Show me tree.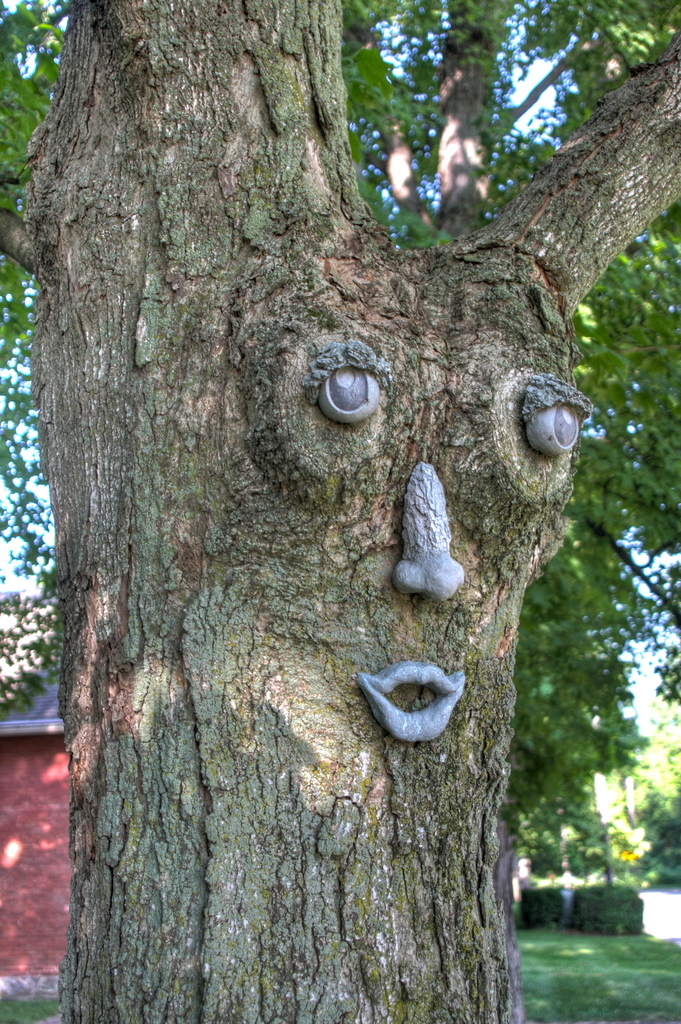
tree is here: bbox=(15, 3, 653, 911).
